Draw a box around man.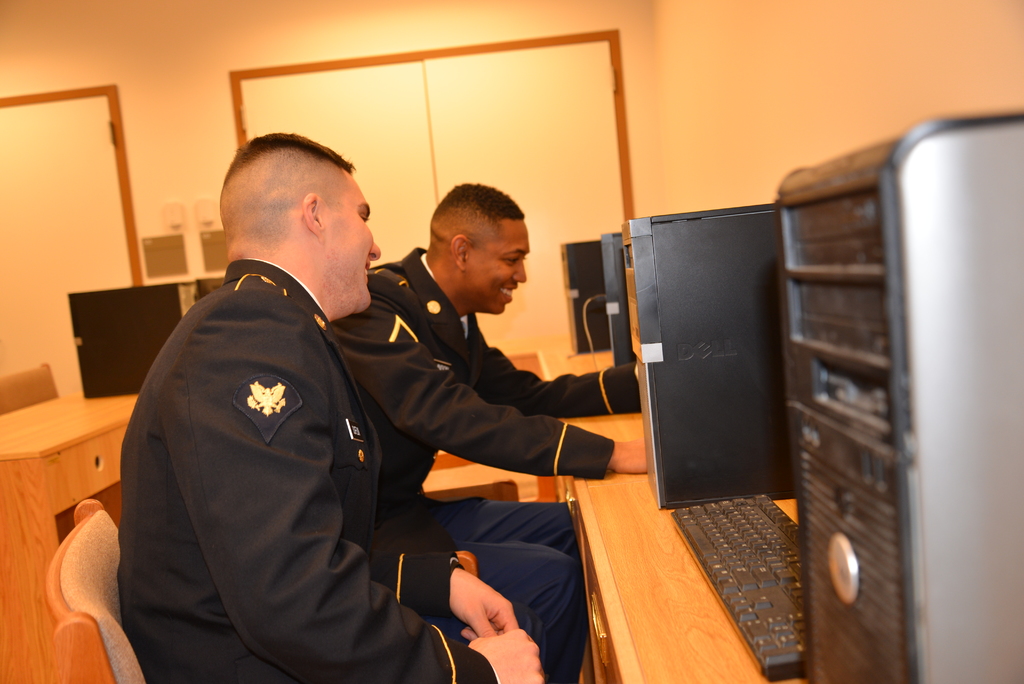
region(330, 181, 651, 683).
